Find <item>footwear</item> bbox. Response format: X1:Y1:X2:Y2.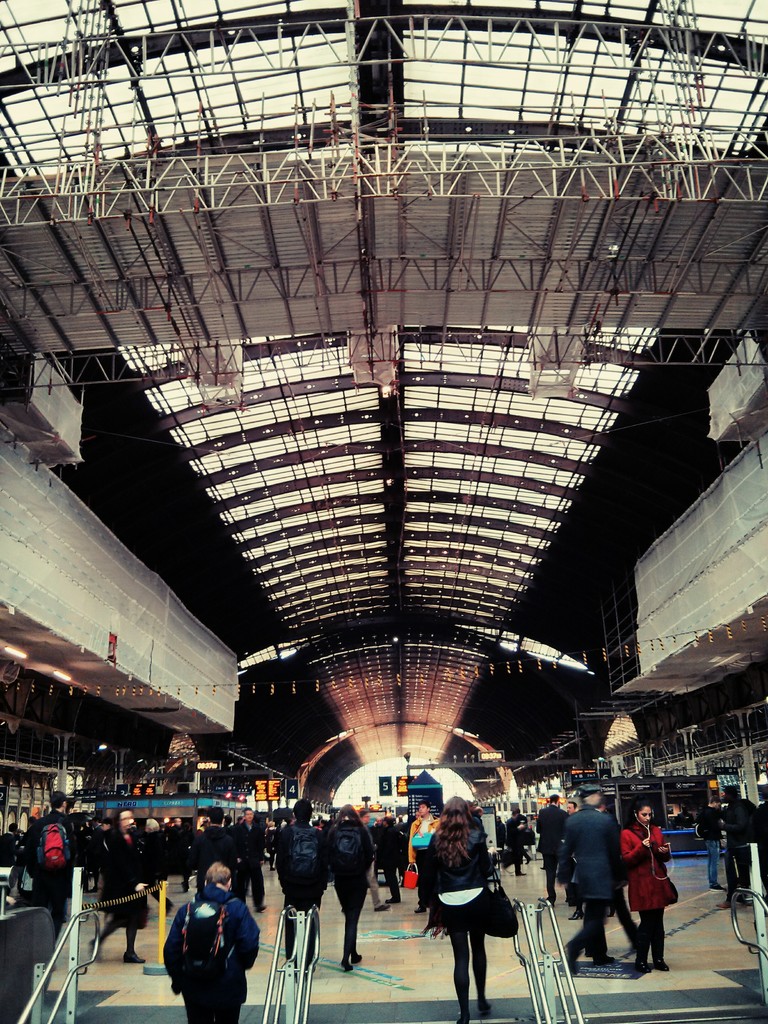
654:956:671:970.
